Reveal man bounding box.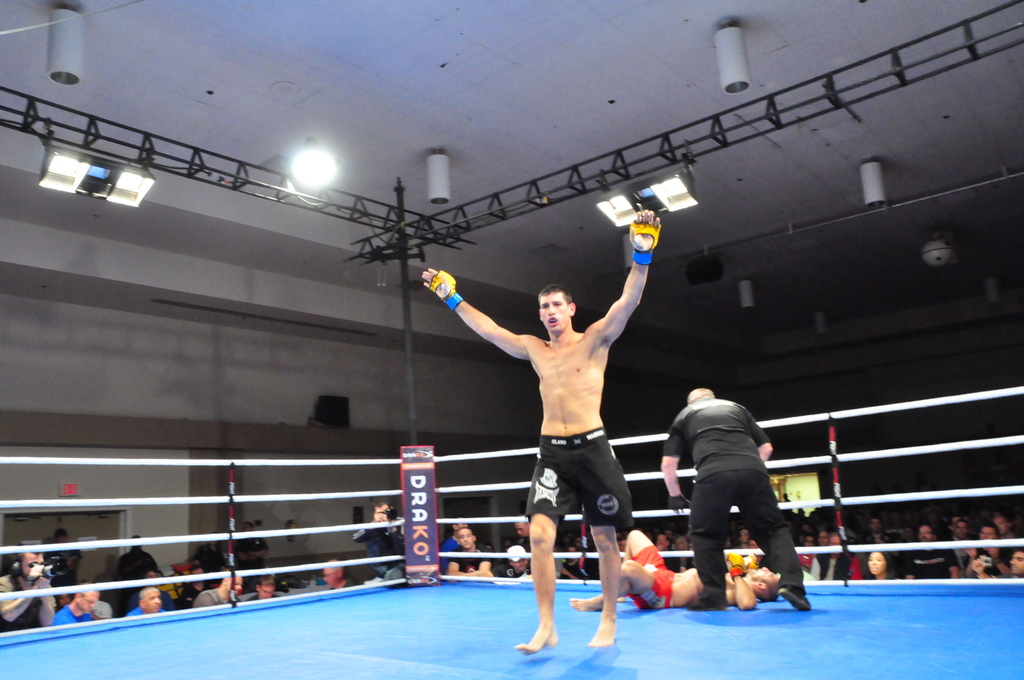
Revealed: (499,535,513,559).
